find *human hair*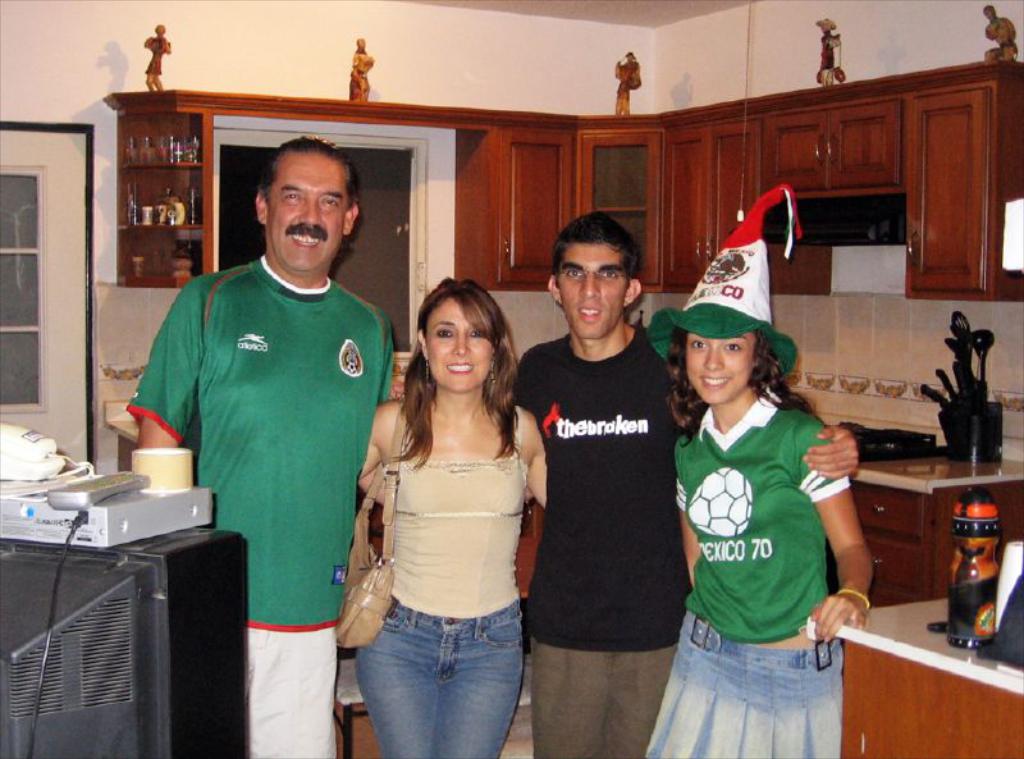
crop(553, 209, 637, 293)
